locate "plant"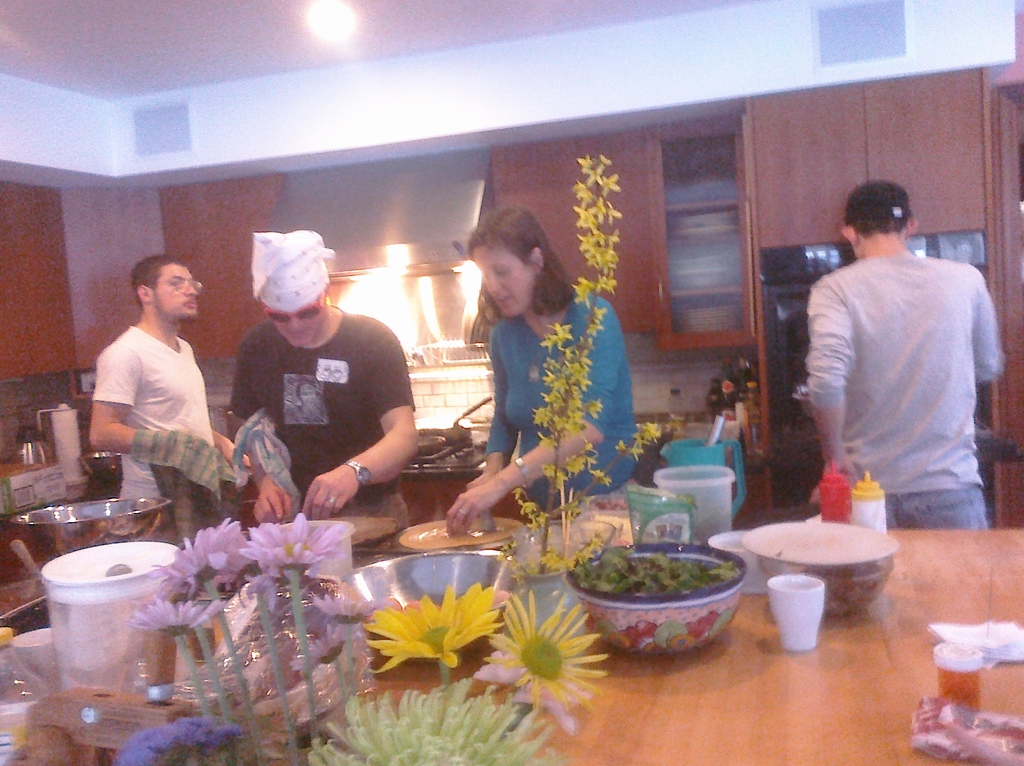
[512,150,685,578]
